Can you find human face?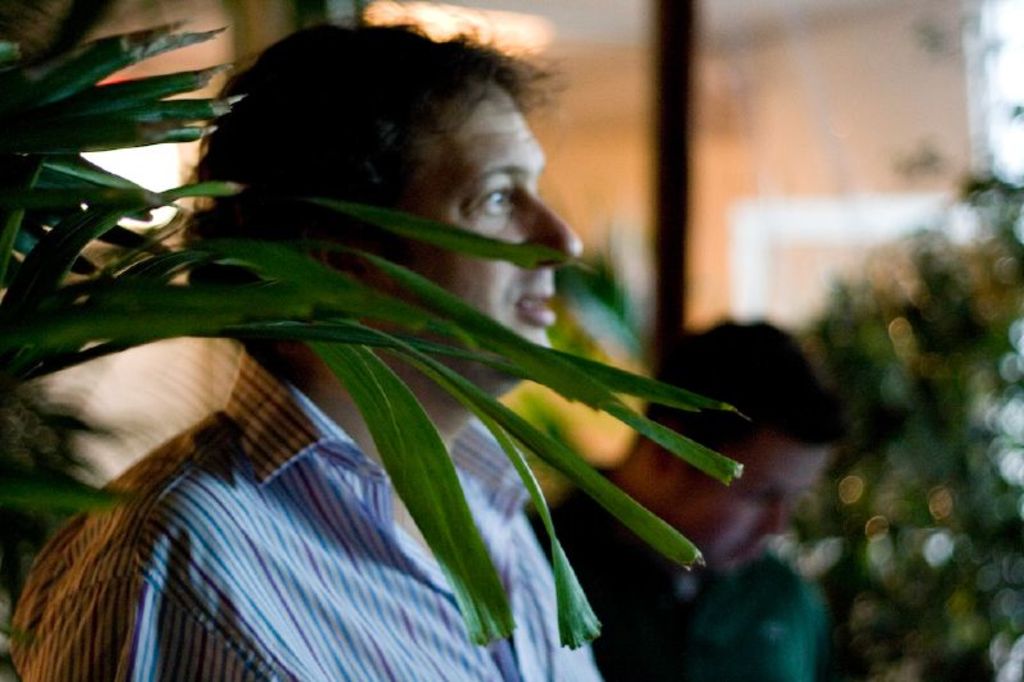
Yes, bounding box: region(406, 78, 581, 388).
